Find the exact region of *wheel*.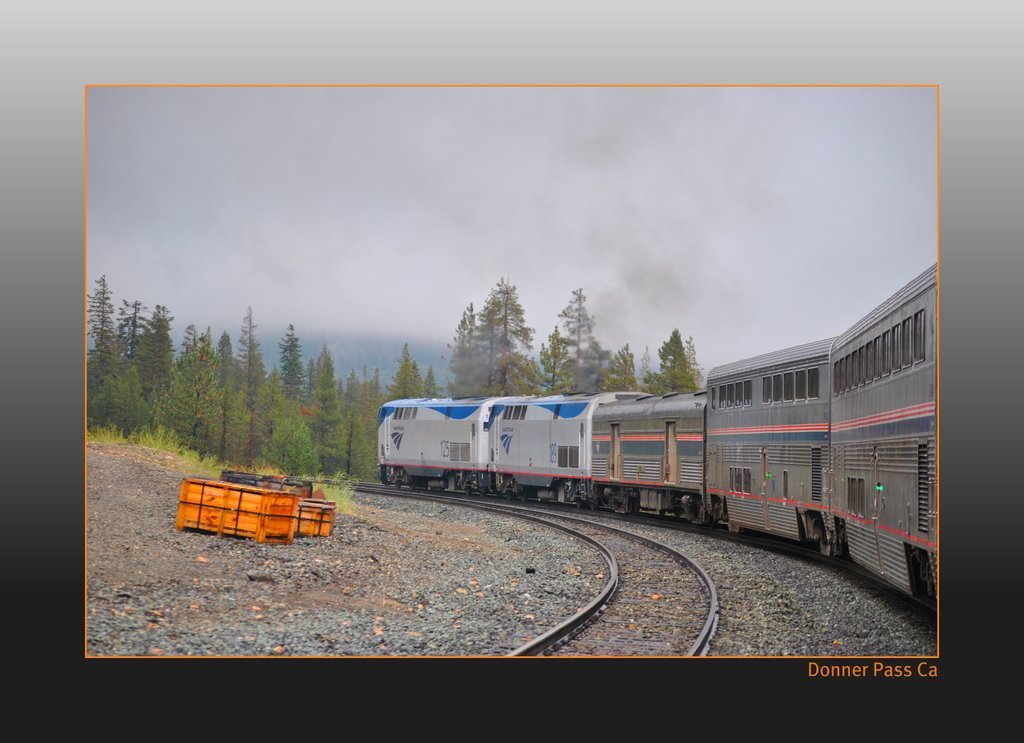
Exact region: crop(462, 473, 474, 496).
